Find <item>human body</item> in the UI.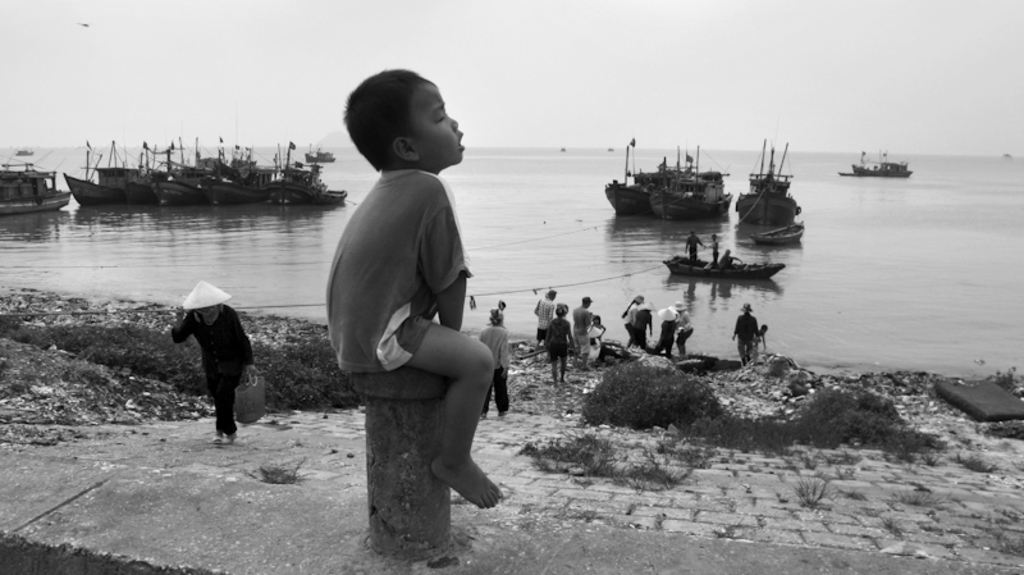
UI element at 575, 295, 591, 368.
